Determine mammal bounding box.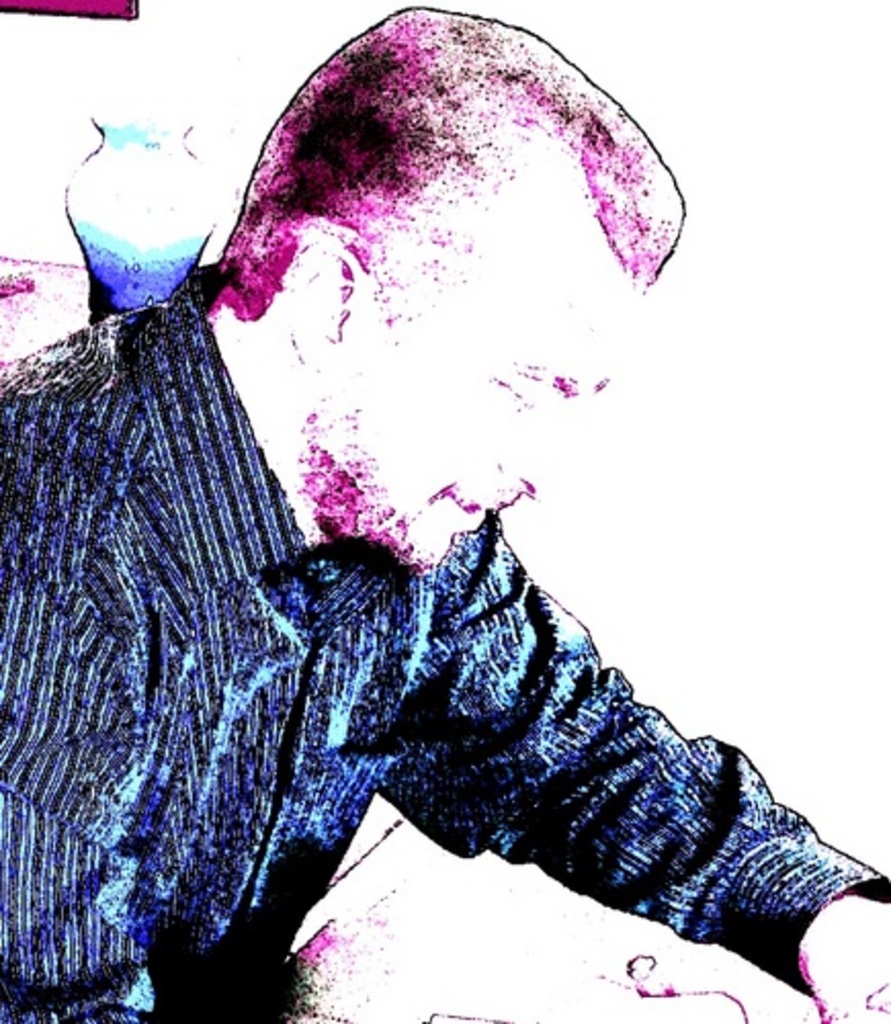
Determined: {"left": 0, "top": 0, "right": 883, "bottom": 1022}.
